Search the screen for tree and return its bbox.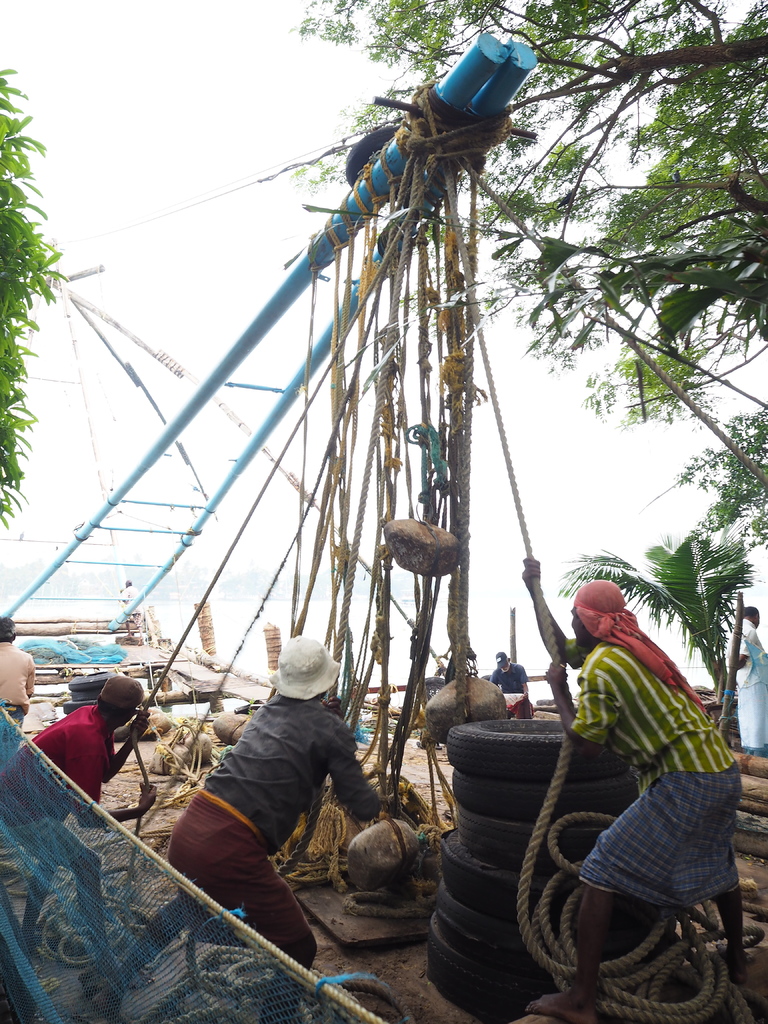
Found: 301, 0, 767, 548.
